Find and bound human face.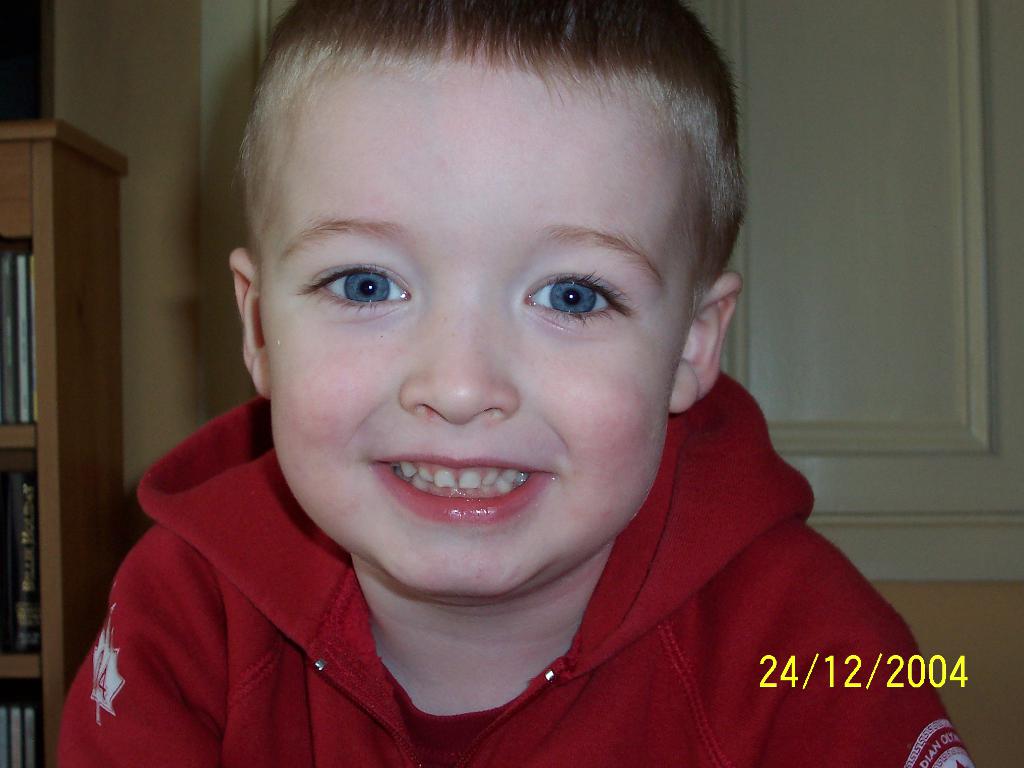
Bound: select_region(260, 71, 700, 593).
